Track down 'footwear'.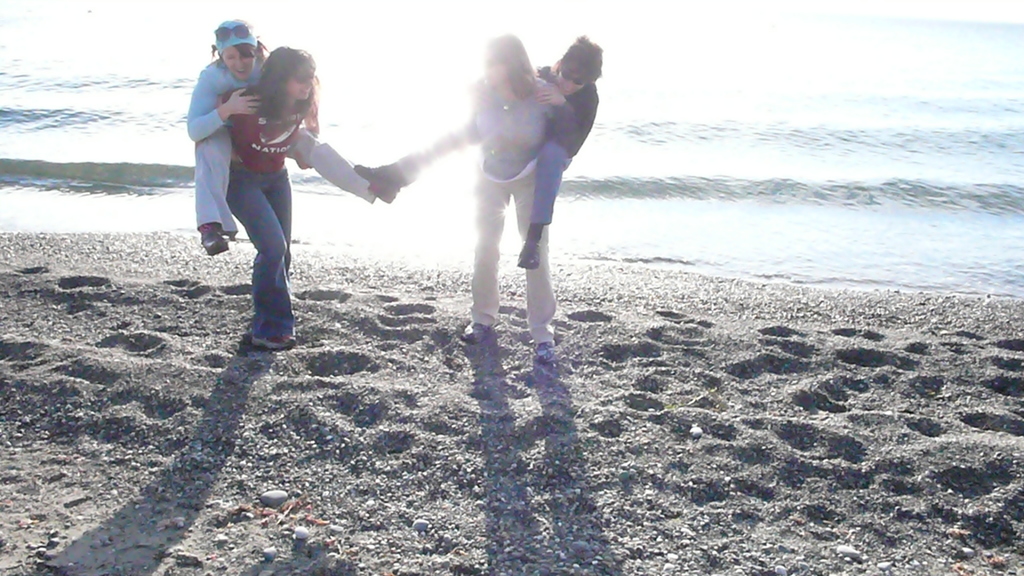
Tracked to 461,314,490,340.
